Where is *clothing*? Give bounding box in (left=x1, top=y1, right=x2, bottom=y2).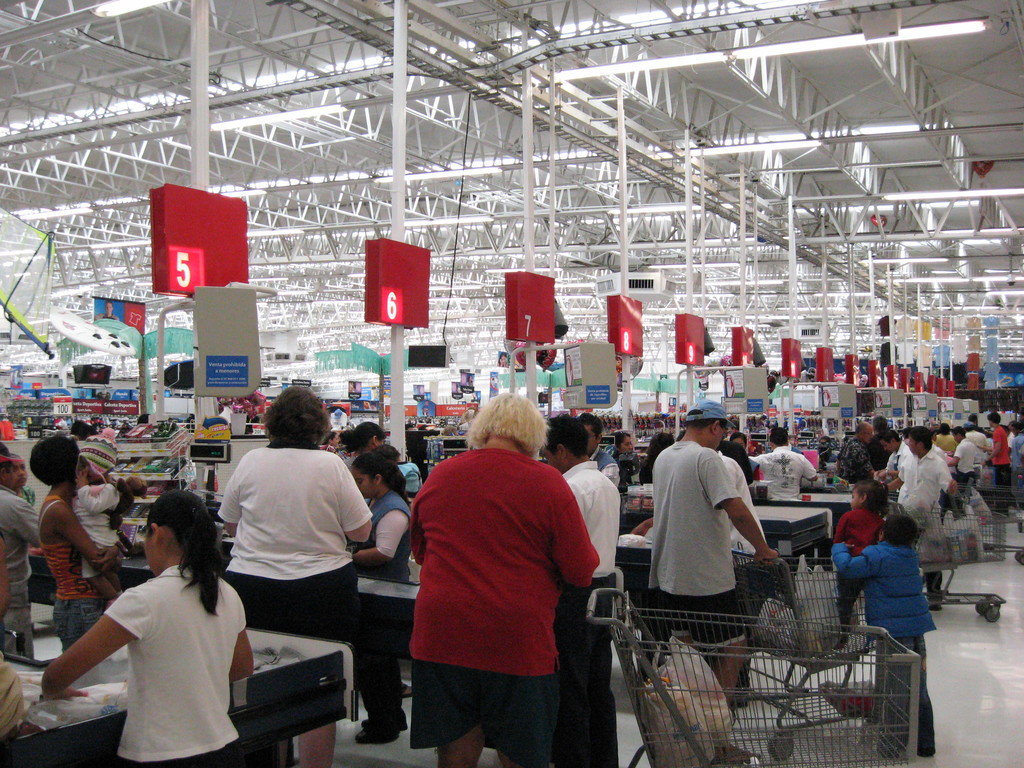
(left=558, top=453, right=627, bottom=767).
